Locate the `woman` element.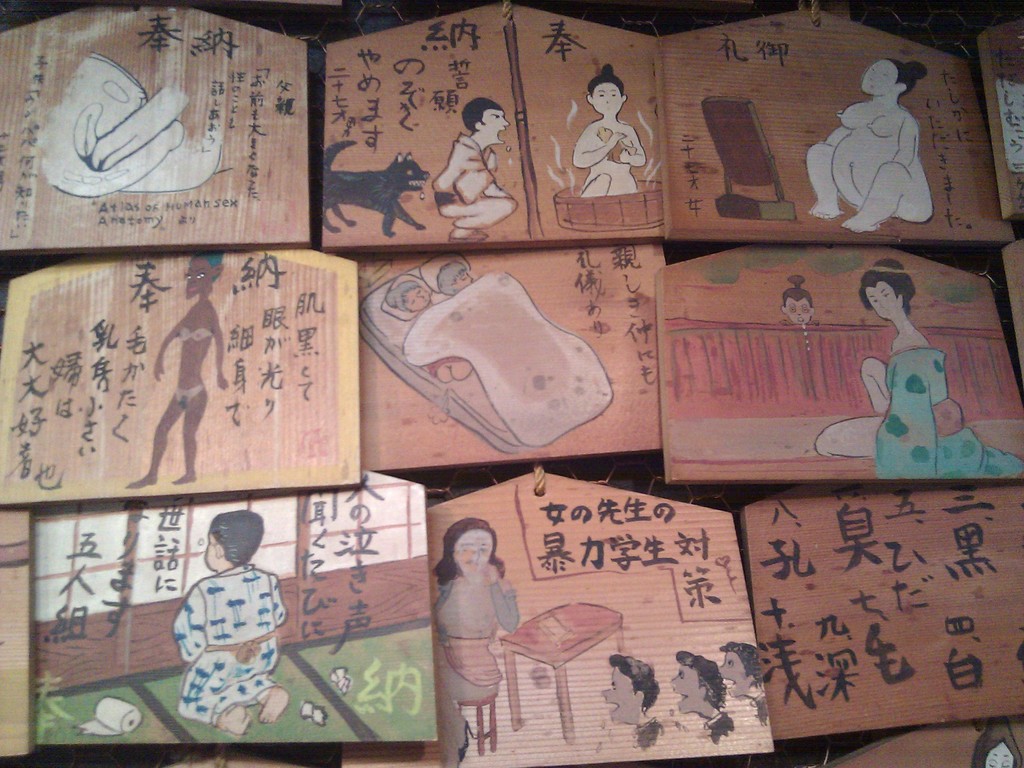
Element bbox: box=[431, 516, 519, 767].
